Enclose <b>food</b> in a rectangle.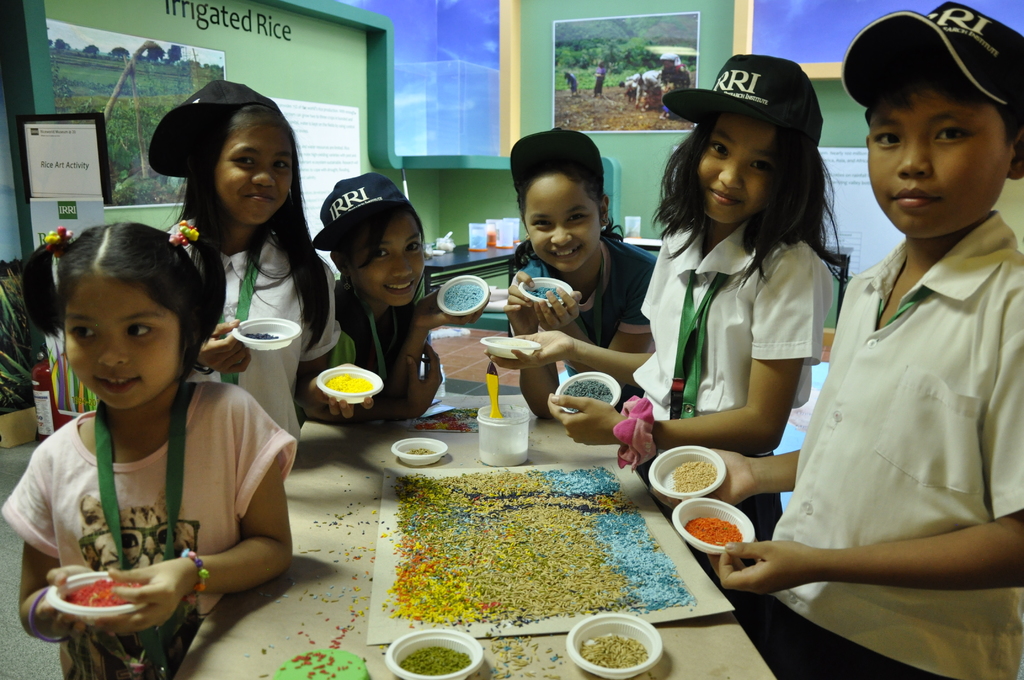
locate(481, 633, 570, 679).
